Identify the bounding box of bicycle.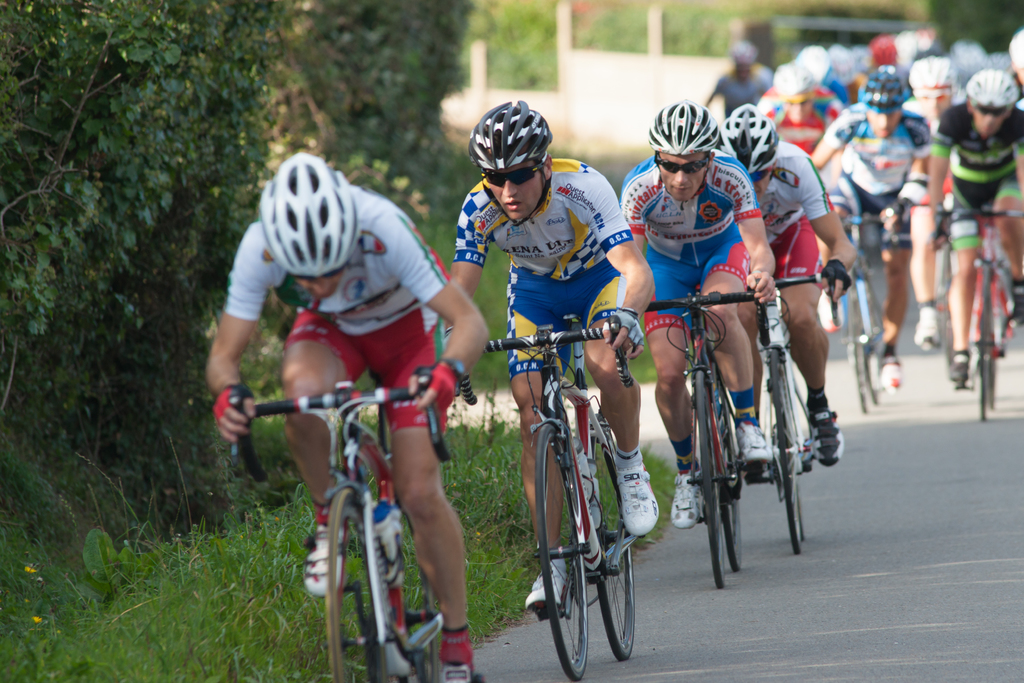
833,208,899,411.
